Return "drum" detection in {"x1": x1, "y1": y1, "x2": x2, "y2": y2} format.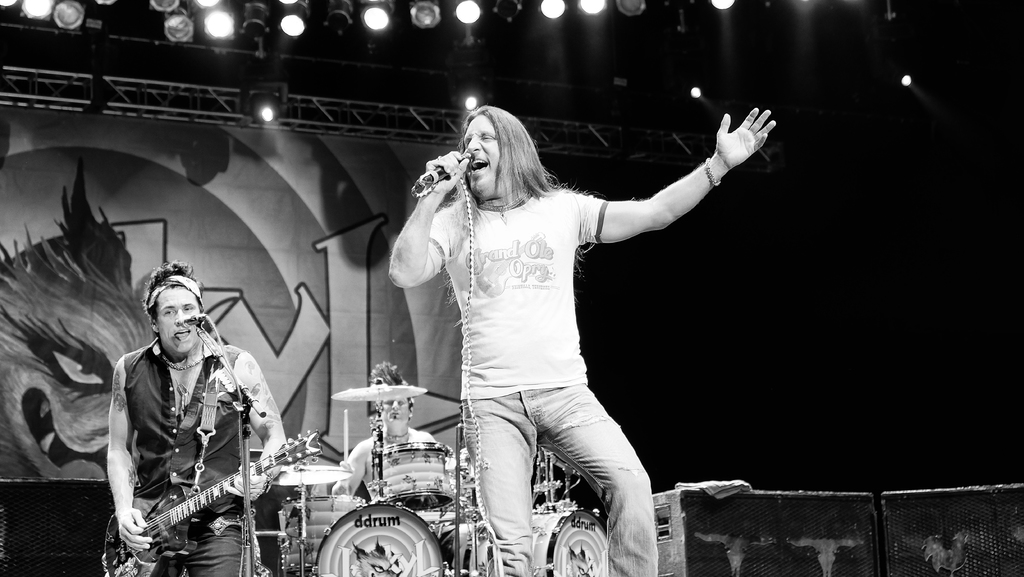
{"x1": 459, "y1": 444, "x2": 475, "y2": 488}.
